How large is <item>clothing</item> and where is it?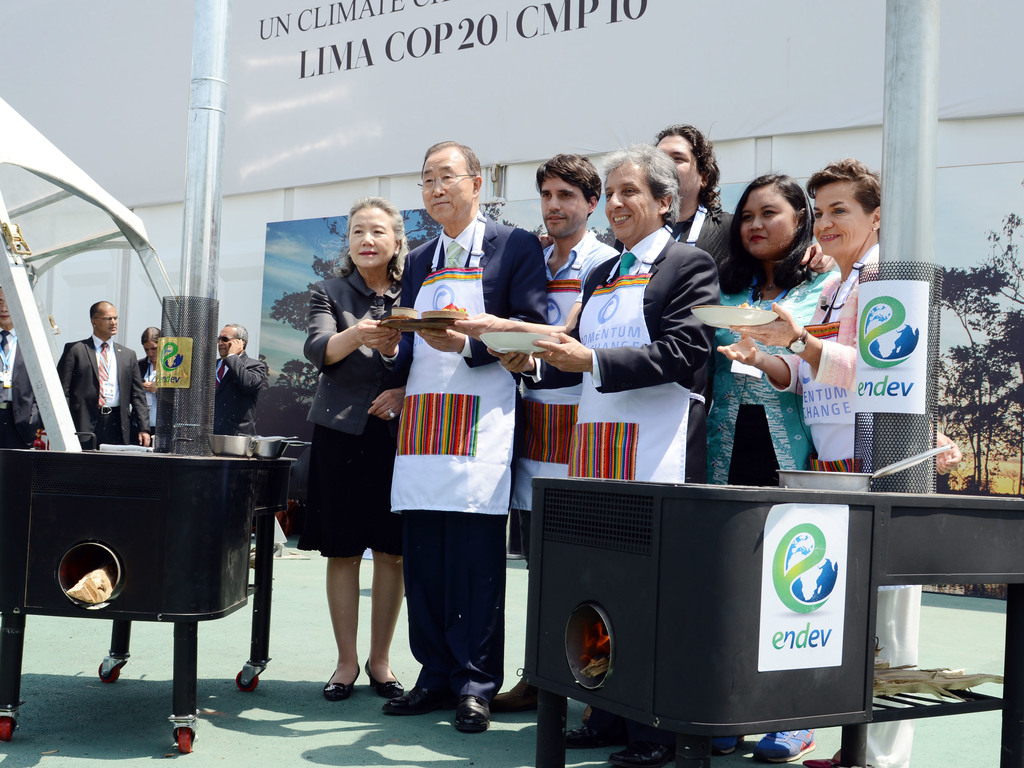
Bounding box: [216, 354, 268, 433].
